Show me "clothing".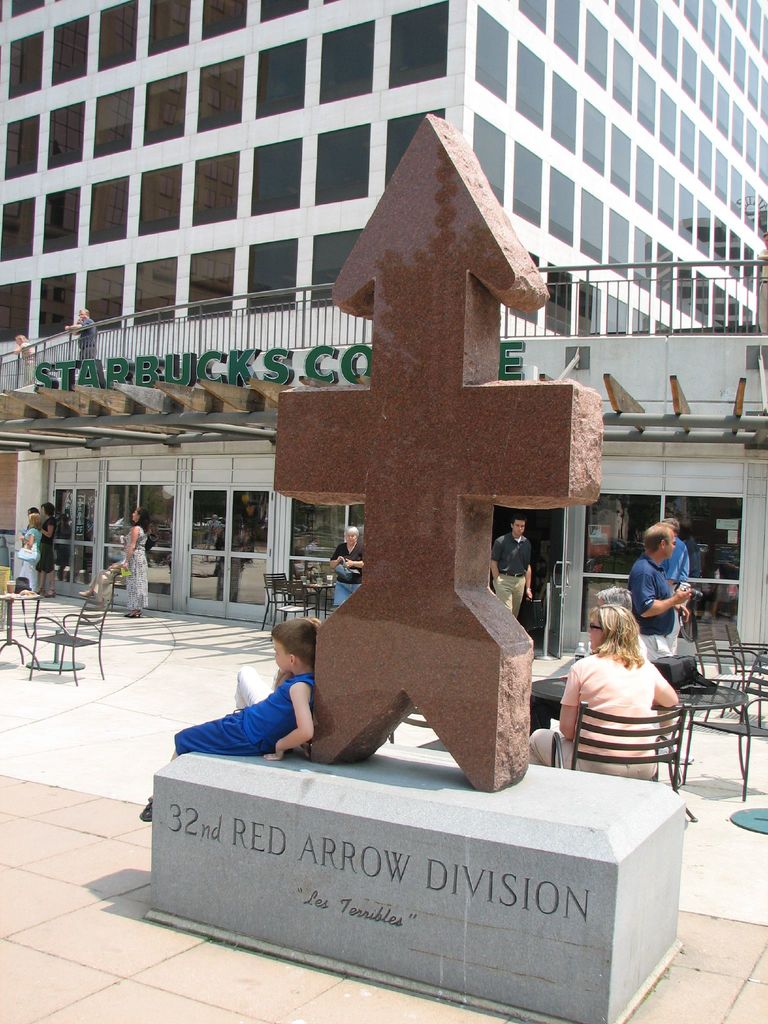
"clothing" is here: 38:520:53:575.
